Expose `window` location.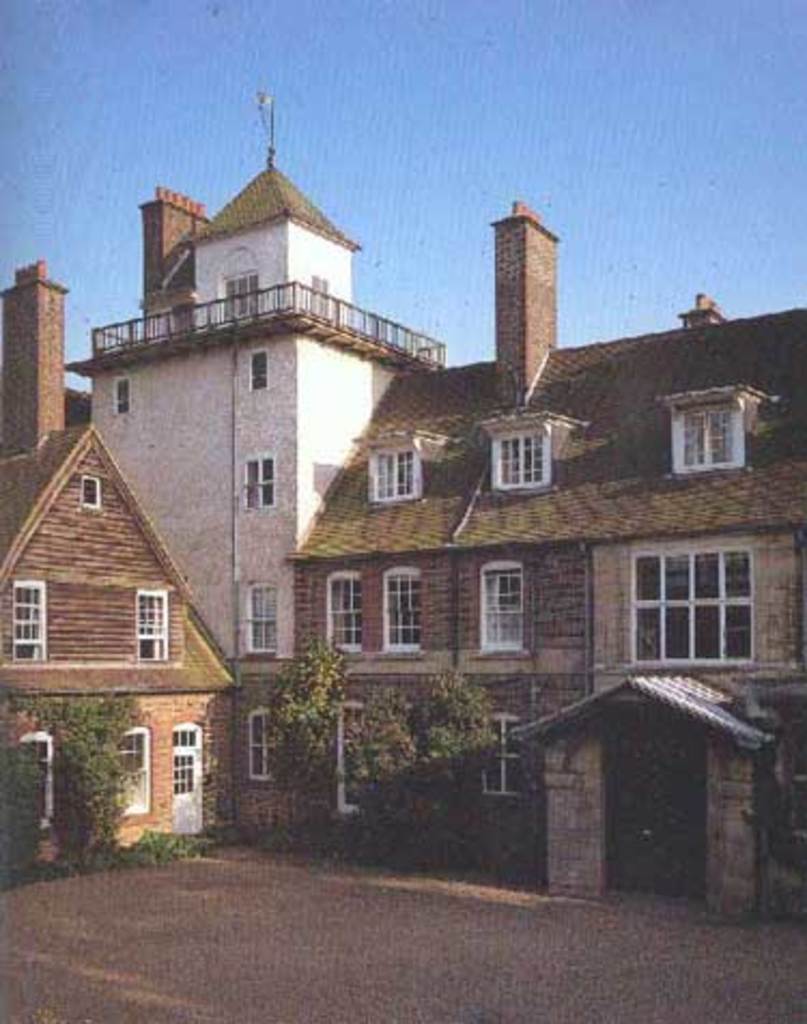
Exposed at 364, 452, 422, 499.
